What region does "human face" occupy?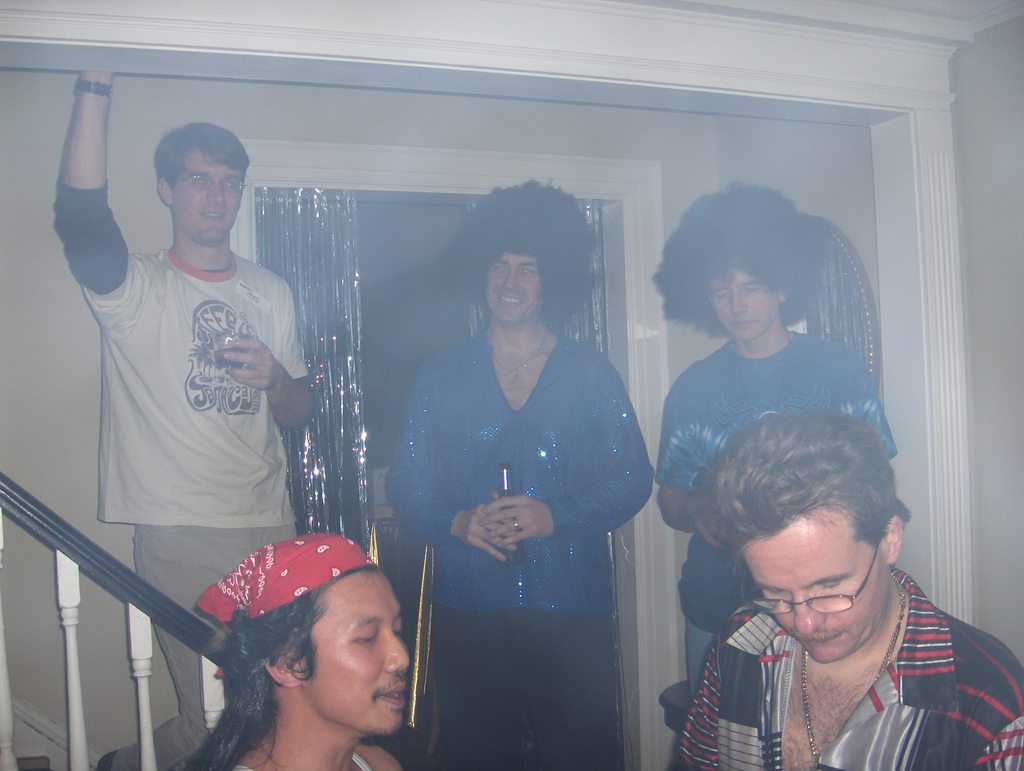
rect(173, 148, 247, 243).
